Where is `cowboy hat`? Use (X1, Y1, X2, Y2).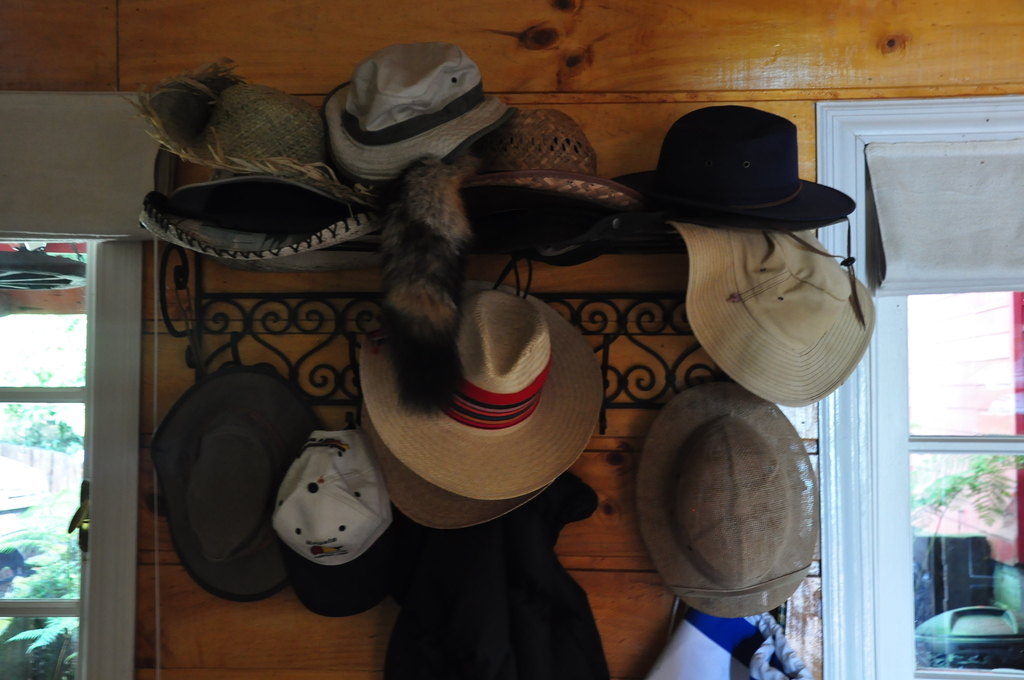
(147, 368, 323, 601).
